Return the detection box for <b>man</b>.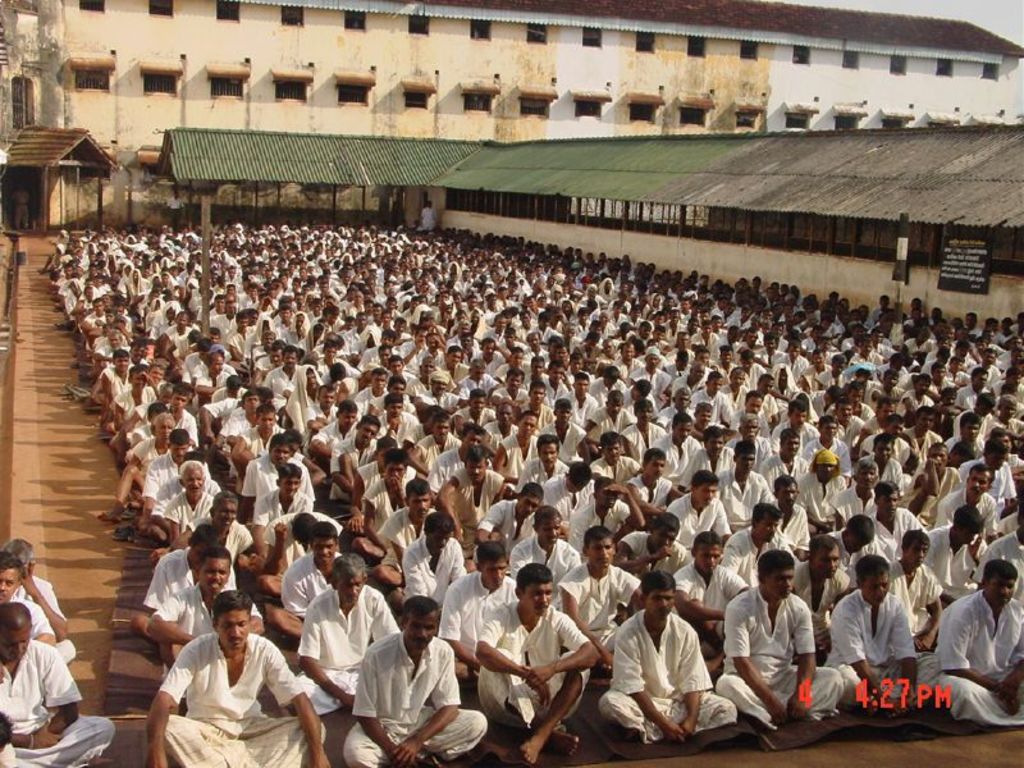
<box>152,452,219,548</box>.
